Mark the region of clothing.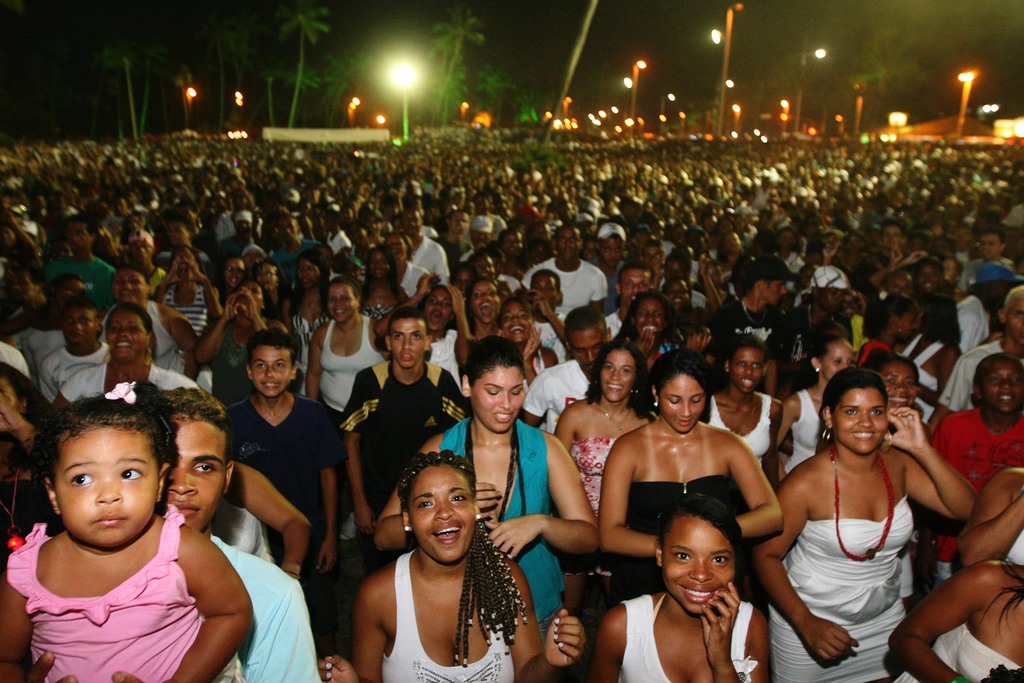
Region: left=1, top=498, right=207, bottom=682.
